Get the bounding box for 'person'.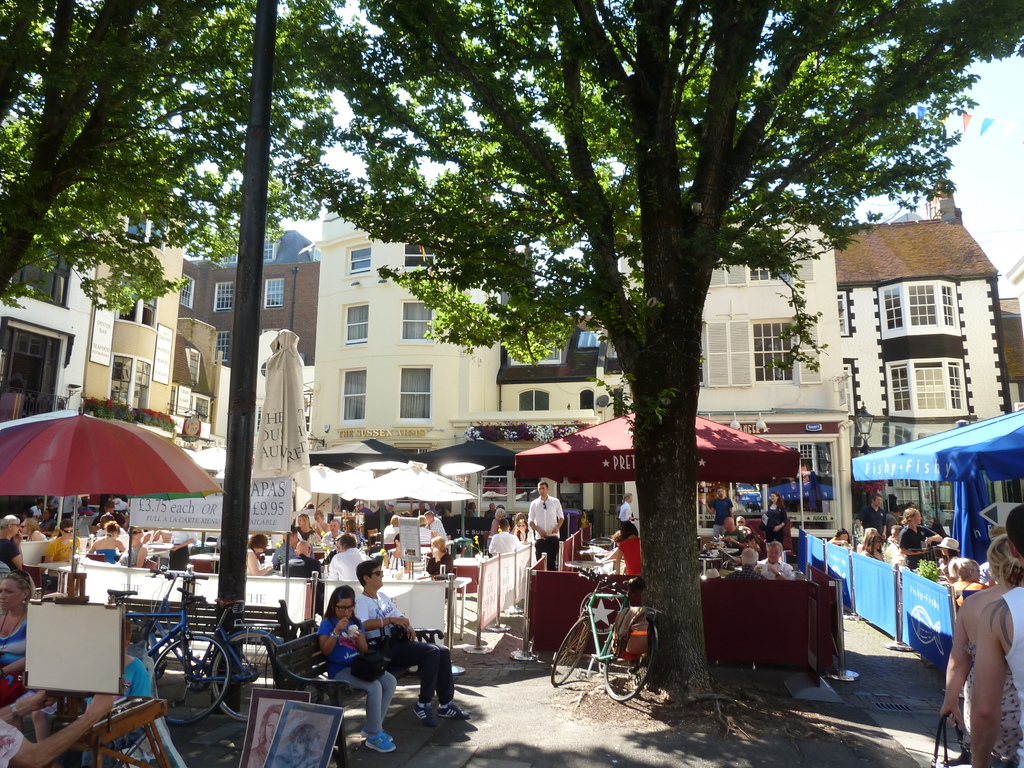
detection(271, 528, 312, 564).
